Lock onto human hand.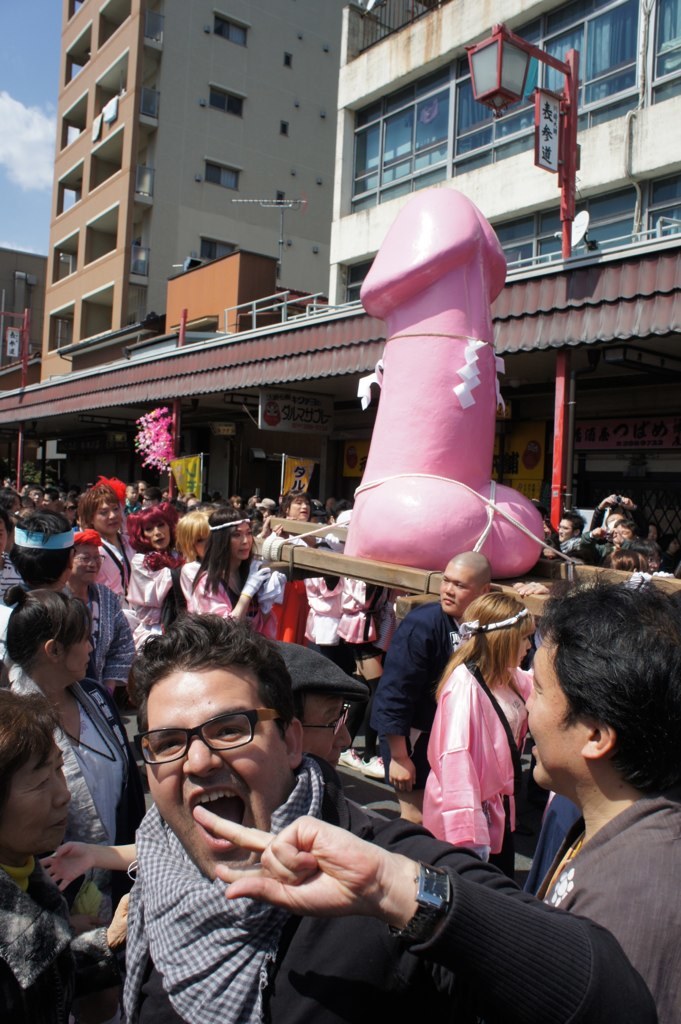
Locked: (left=260, top=513, right=276, bottom=534).
